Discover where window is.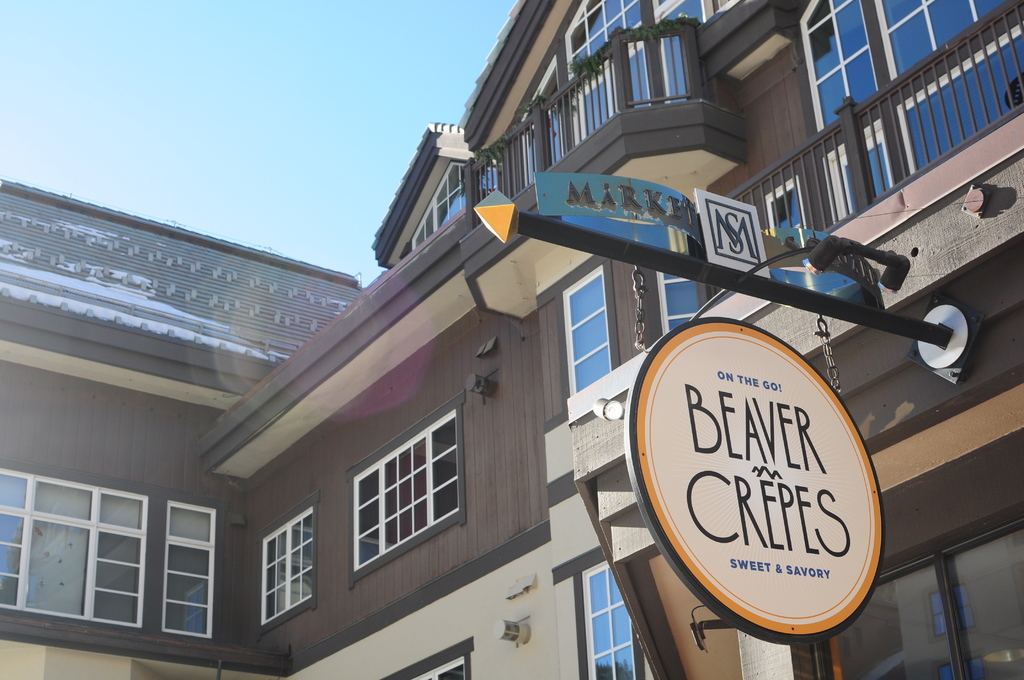
Discovered at <region>0, 465, 143, 631</region>.
